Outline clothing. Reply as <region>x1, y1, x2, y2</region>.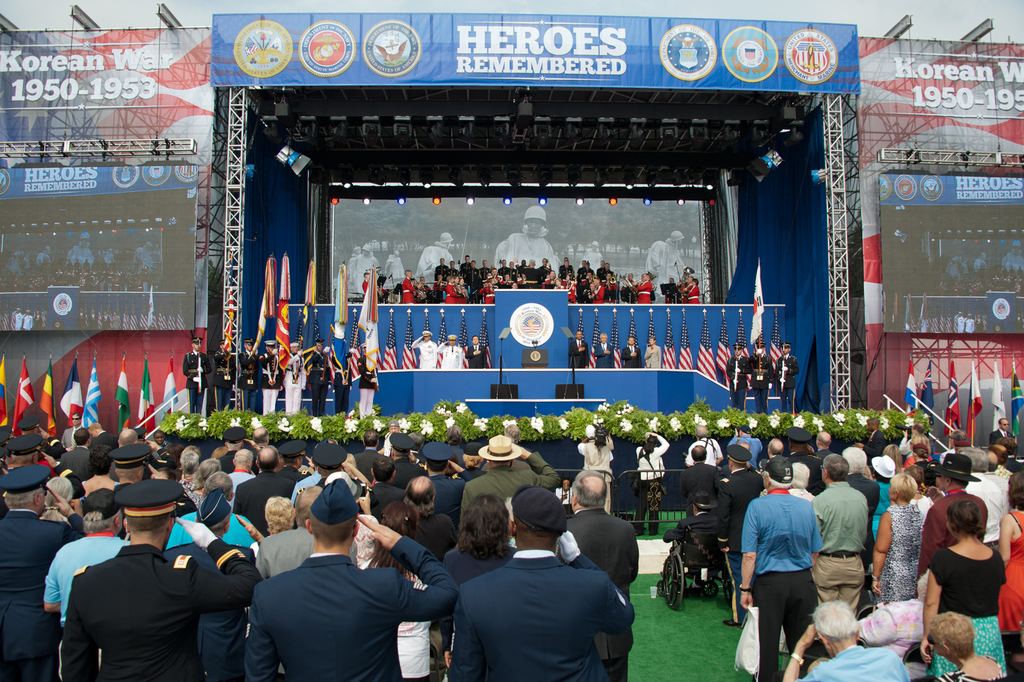
<region>425, 473, 473, 526</region>.
